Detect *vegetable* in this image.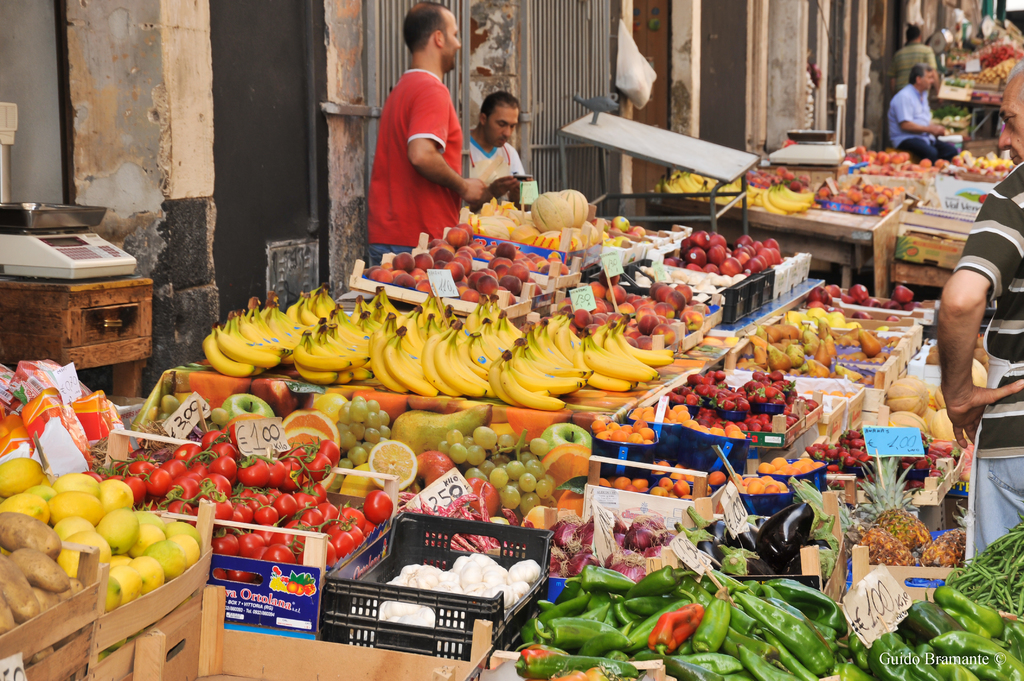
Detection: left=0, top=509, right=65, bottom=563.
